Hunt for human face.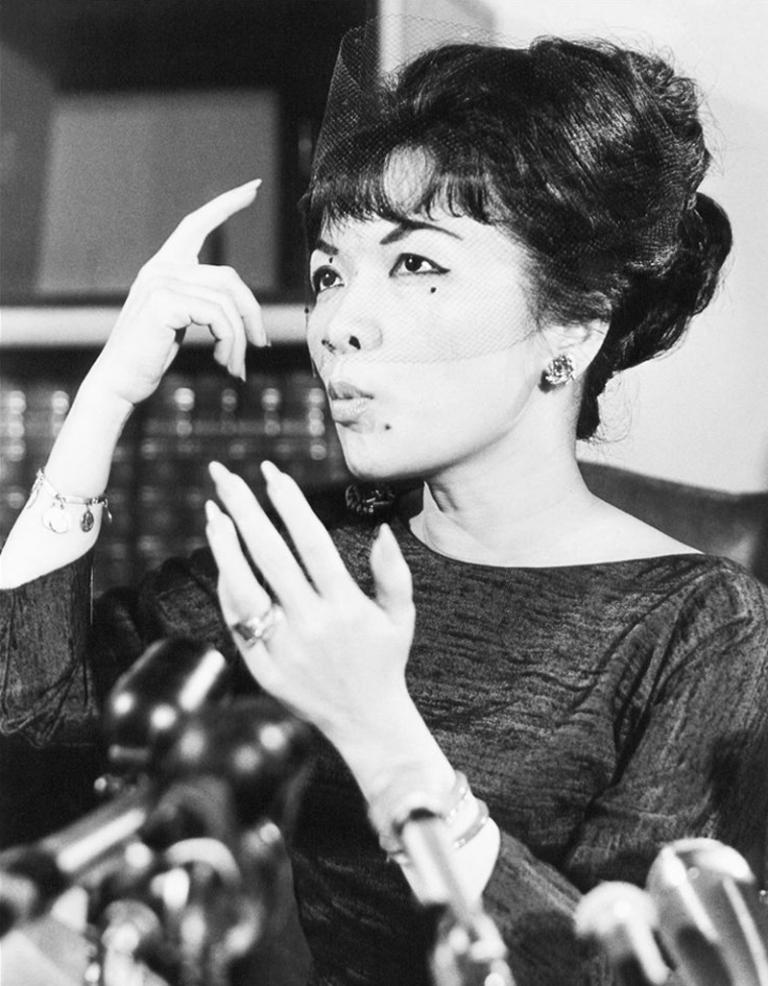
Hunted down at Rect(302, 136, 554, 486).
